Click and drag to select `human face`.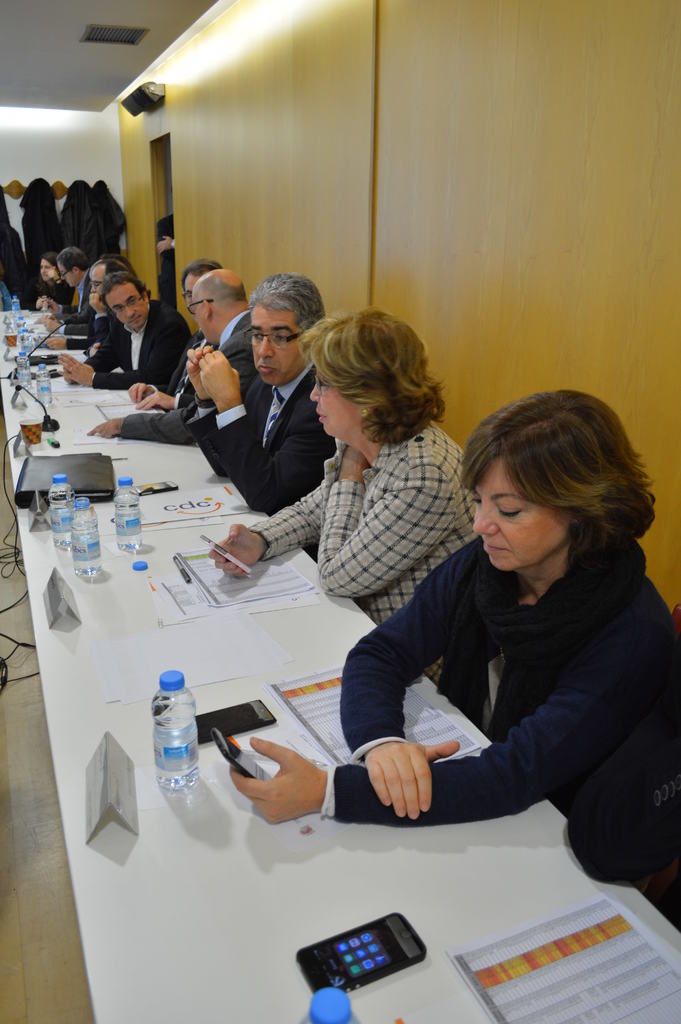
Selection: 473, 455, 569, 574.
